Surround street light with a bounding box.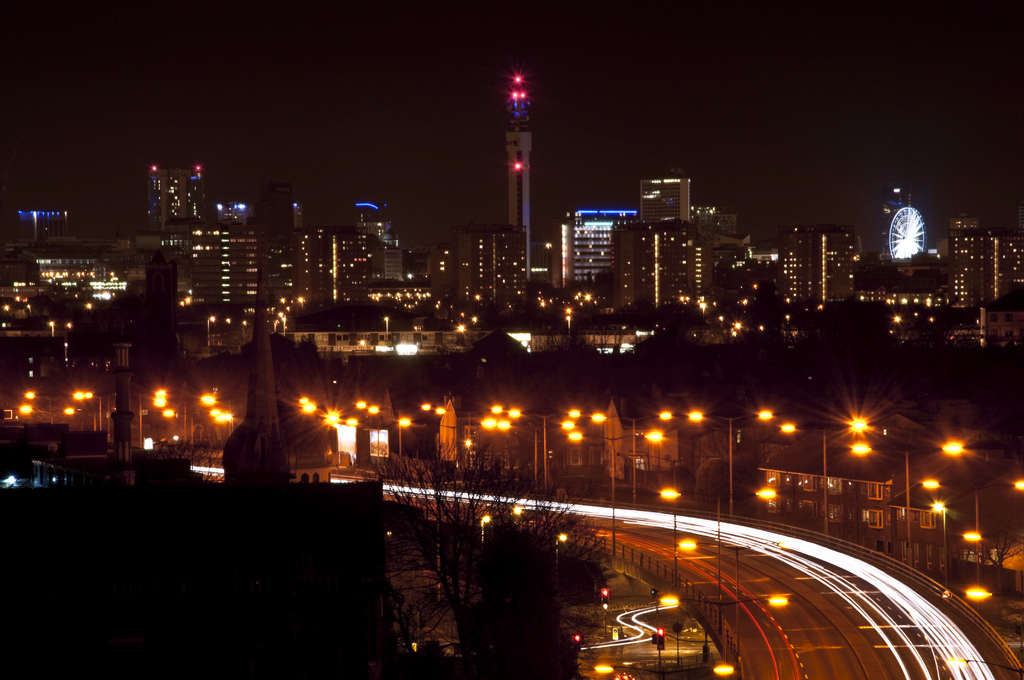
657 595 801 651.
